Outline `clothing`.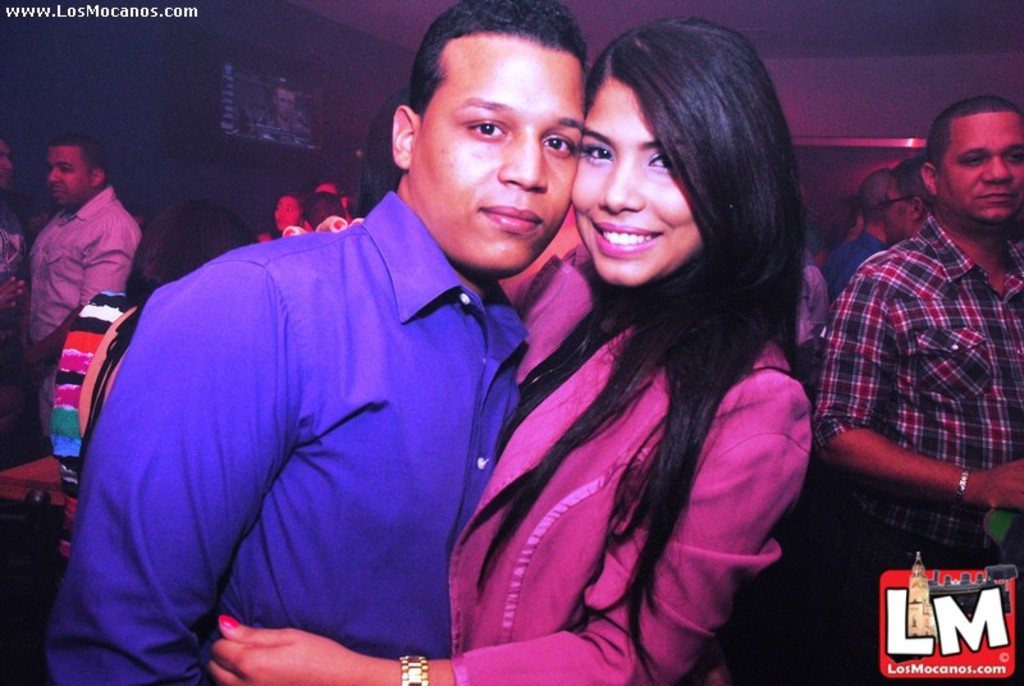
Outline: x1=829, y1=227, x2=883, y2=293.
